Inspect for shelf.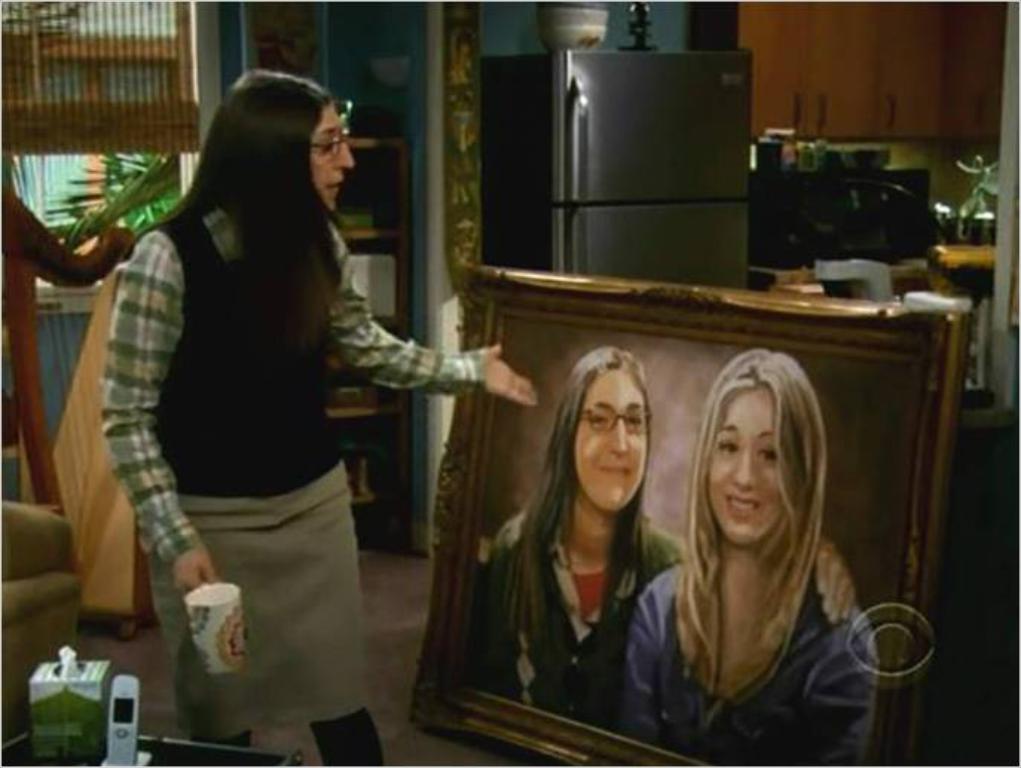
Inspection: x1=317 y1=129 x2=421 y2=550.
